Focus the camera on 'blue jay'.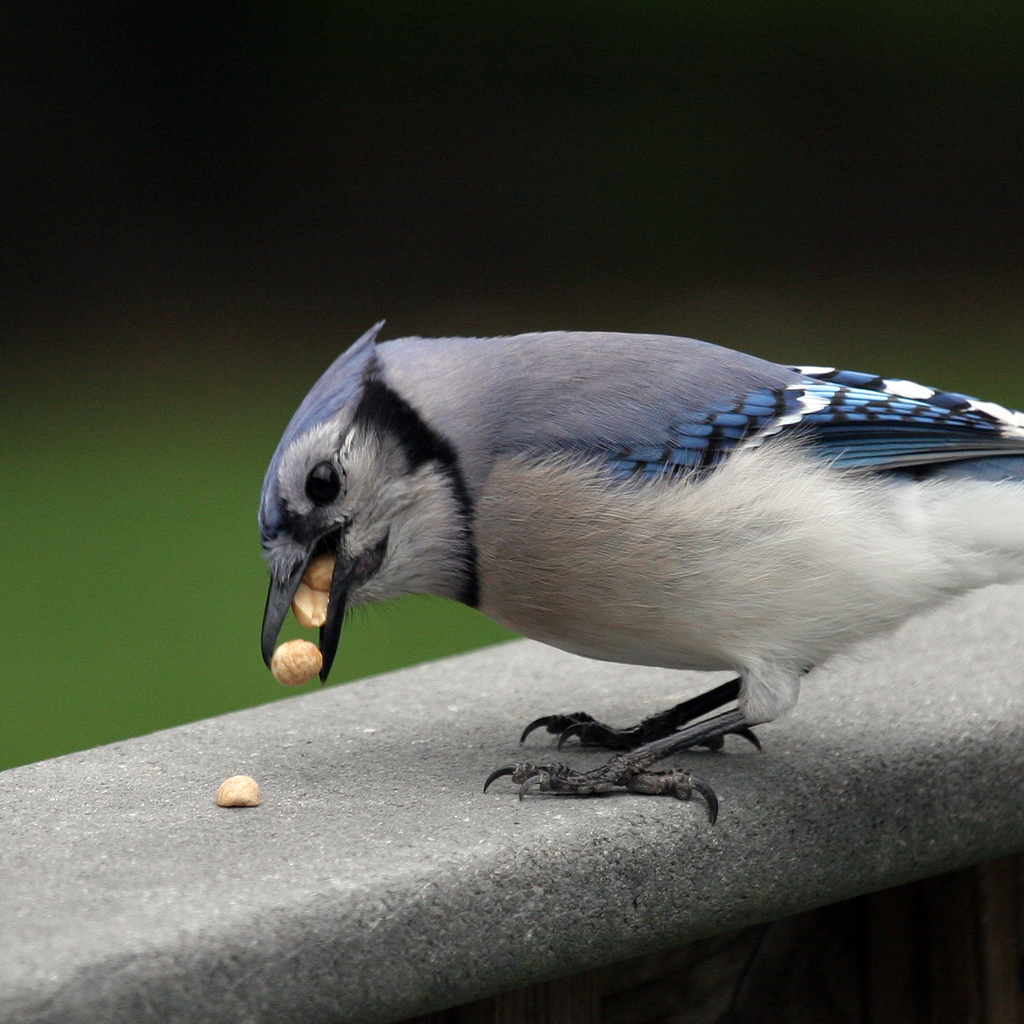
Focus region: left=262, top=316, right=1021, bottom=831.
